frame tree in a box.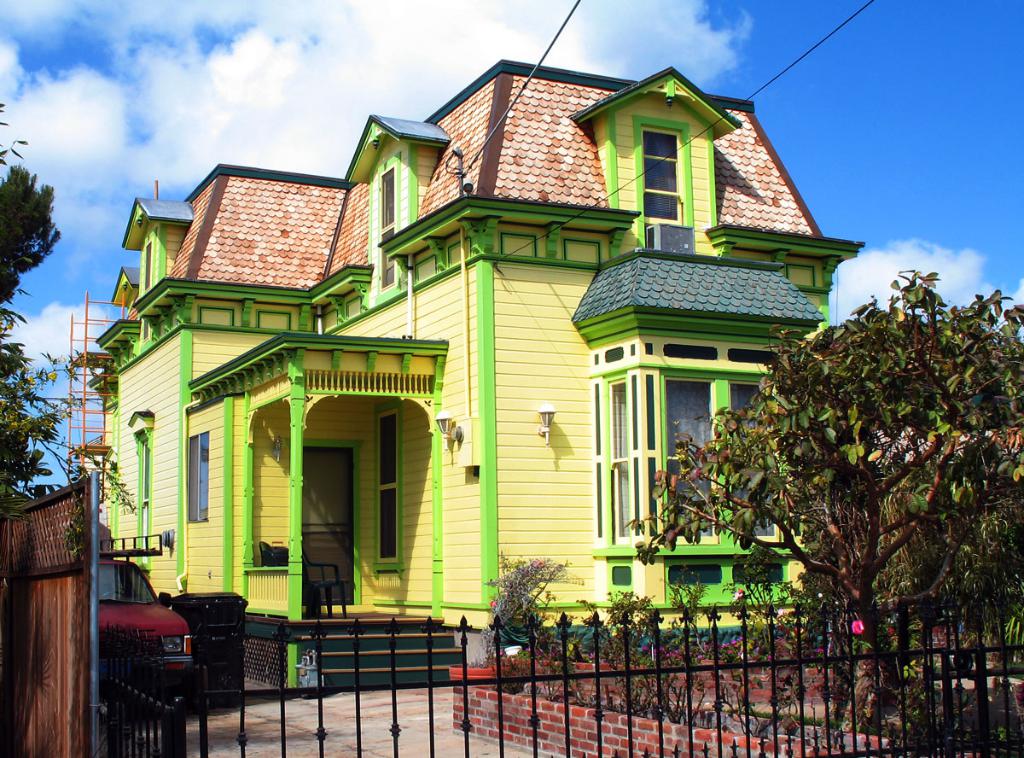
bbox=[839, 341, 1023, 663].
